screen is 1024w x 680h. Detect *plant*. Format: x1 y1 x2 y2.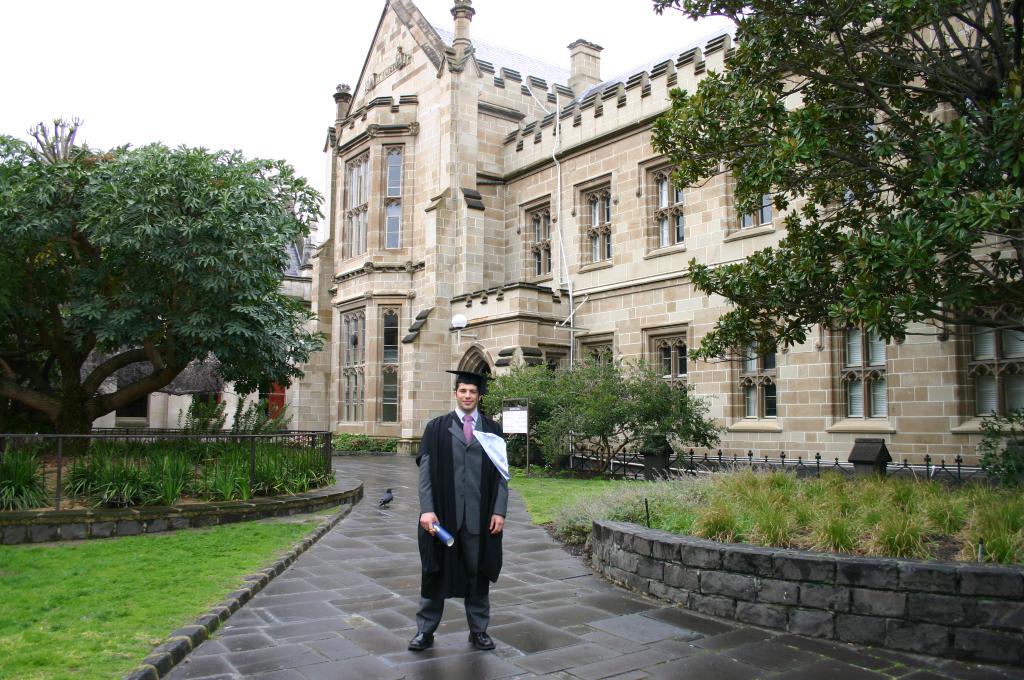
193 448 220 515.
